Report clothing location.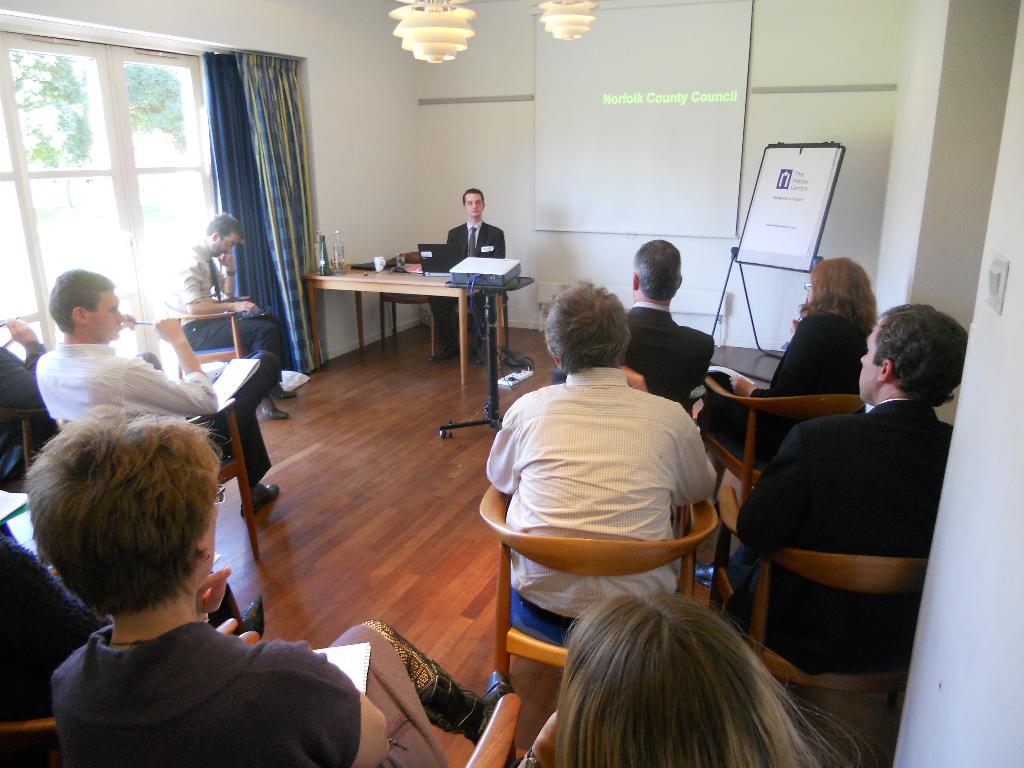
Report: select_region(447, 220, 508, 276).
